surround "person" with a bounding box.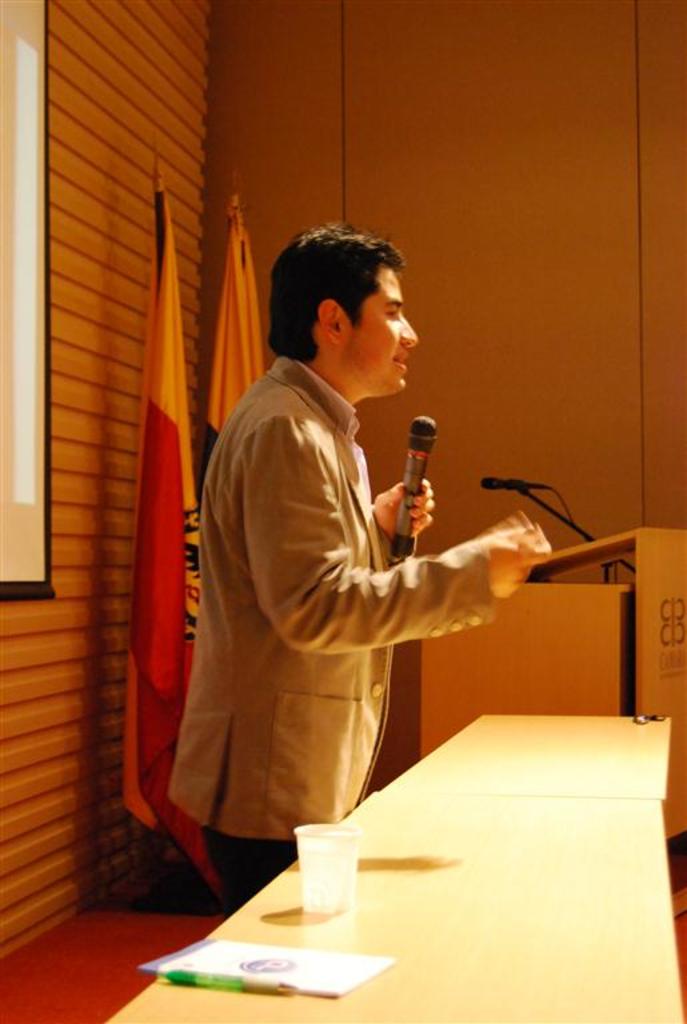
180:231:512:896.
